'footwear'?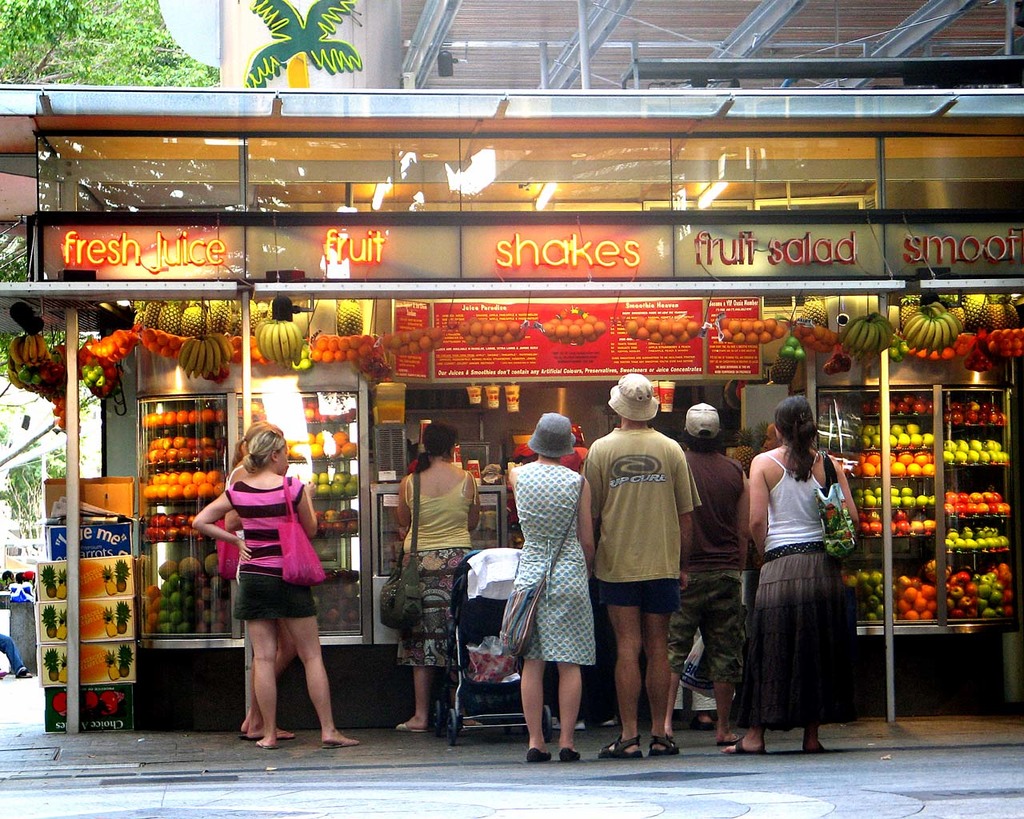
(left=246, top=720, right=256, bottom=731)
